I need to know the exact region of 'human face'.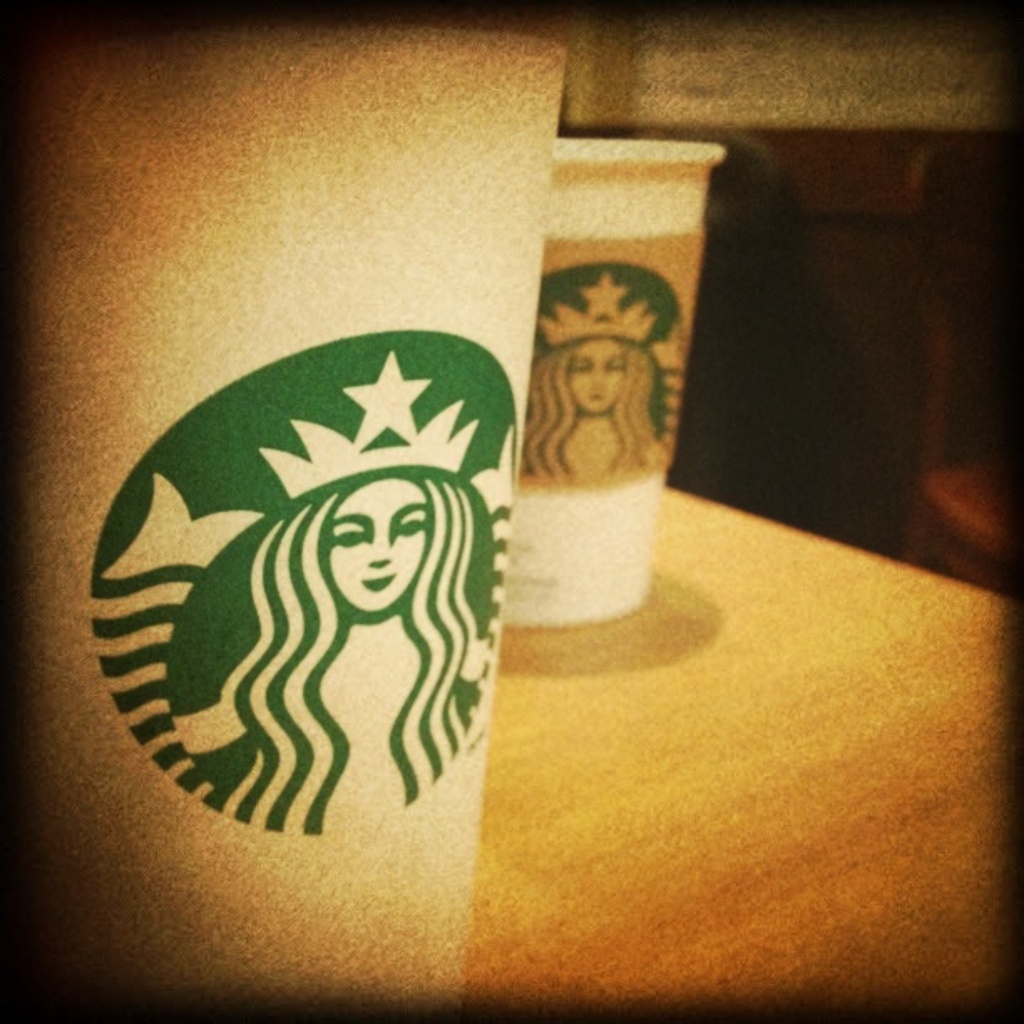
Region: (x1=331, y1=489, x2=420, y2=606).
